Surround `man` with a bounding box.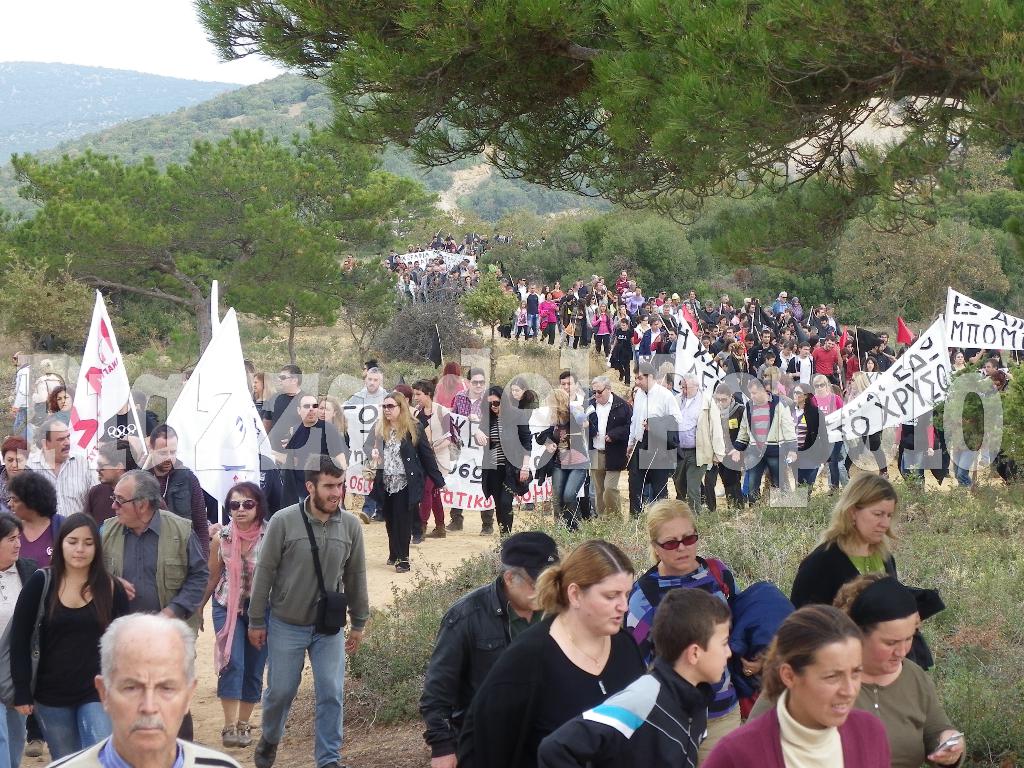
locate(262, 363, 305, 506).
